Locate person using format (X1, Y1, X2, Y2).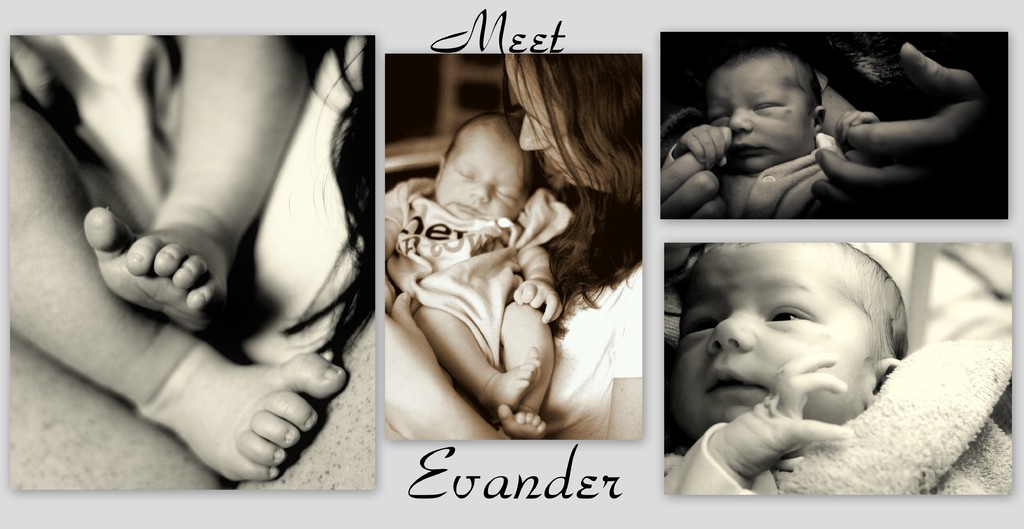
(383, 115, 563, 441).
